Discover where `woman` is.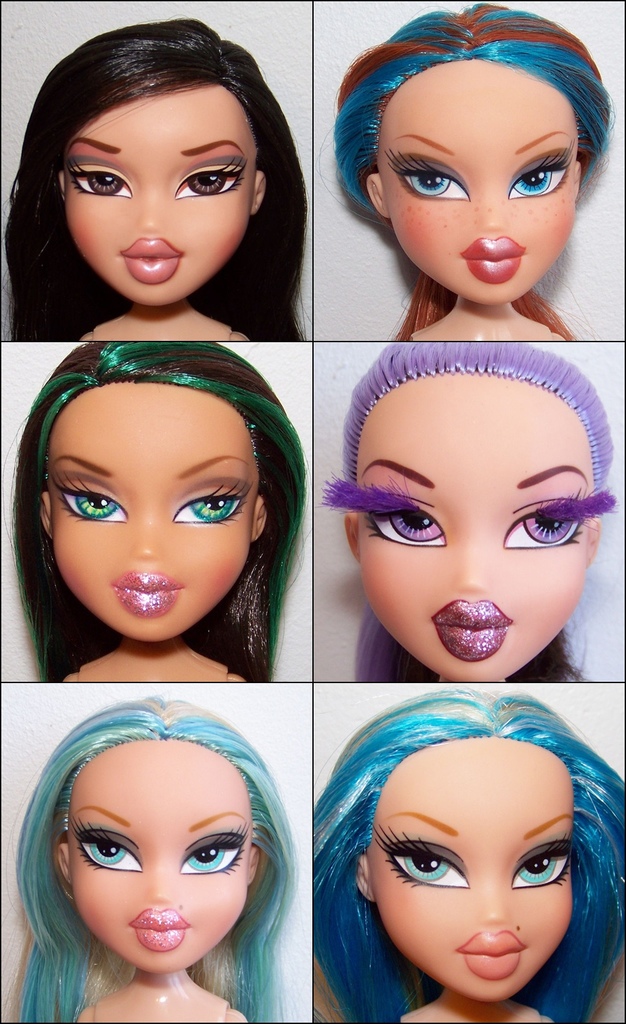
Discovered at bbox=(320, 342, 614, 686).
